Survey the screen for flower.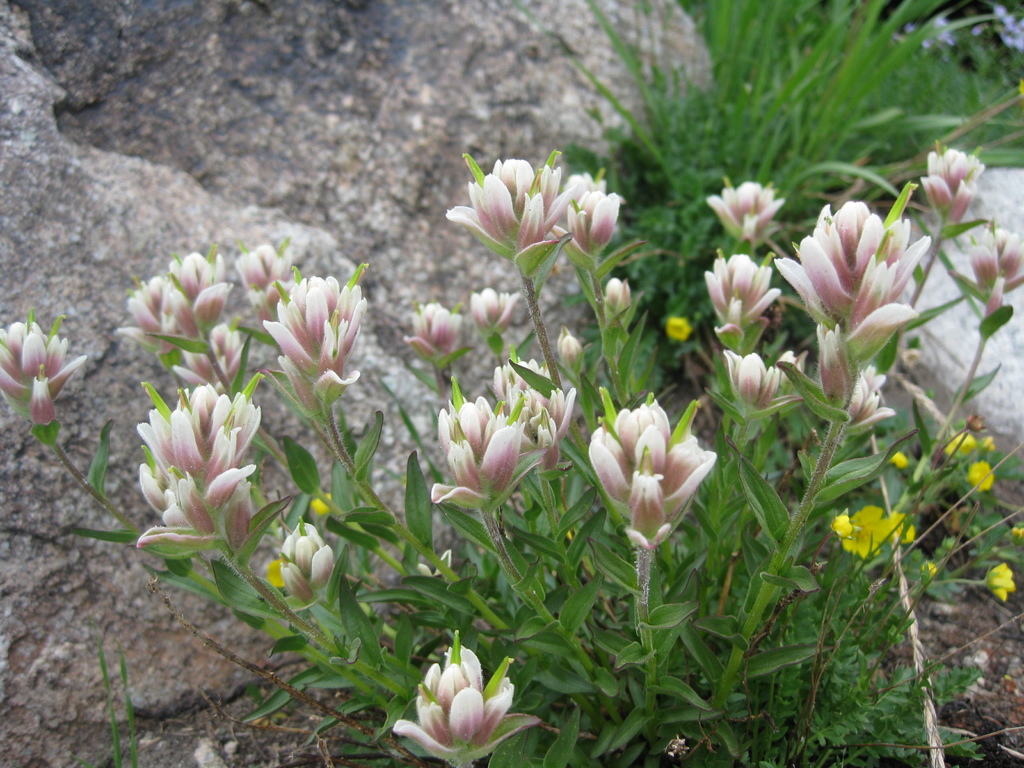
Survey found: <region>771, 347, 806, 383</region>.
